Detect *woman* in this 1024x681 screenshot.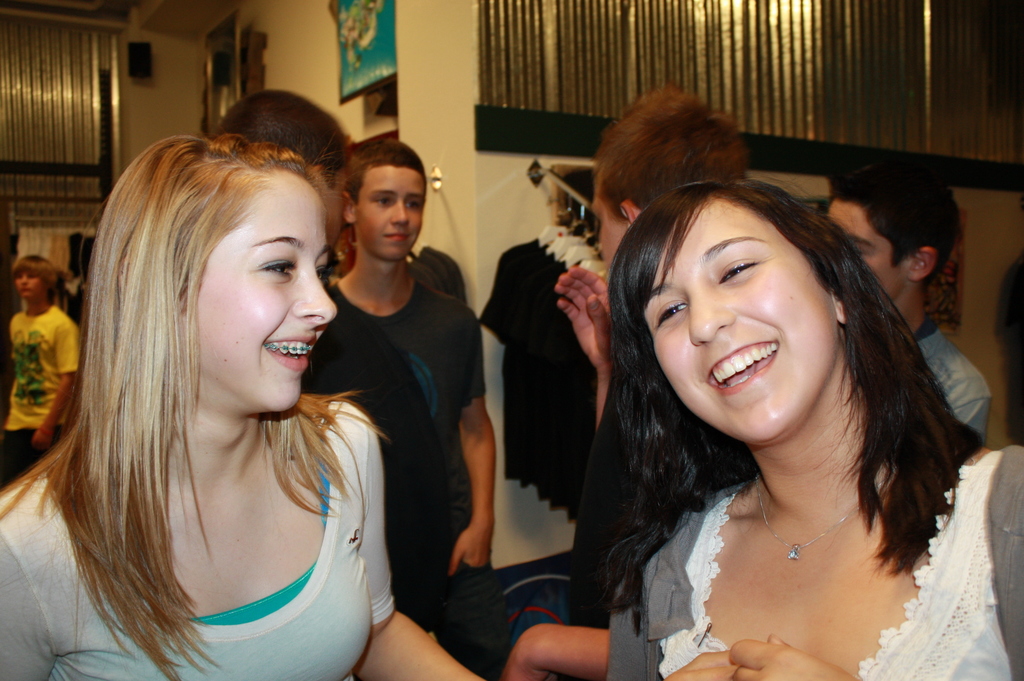
Detection: (522,132,998,680).
